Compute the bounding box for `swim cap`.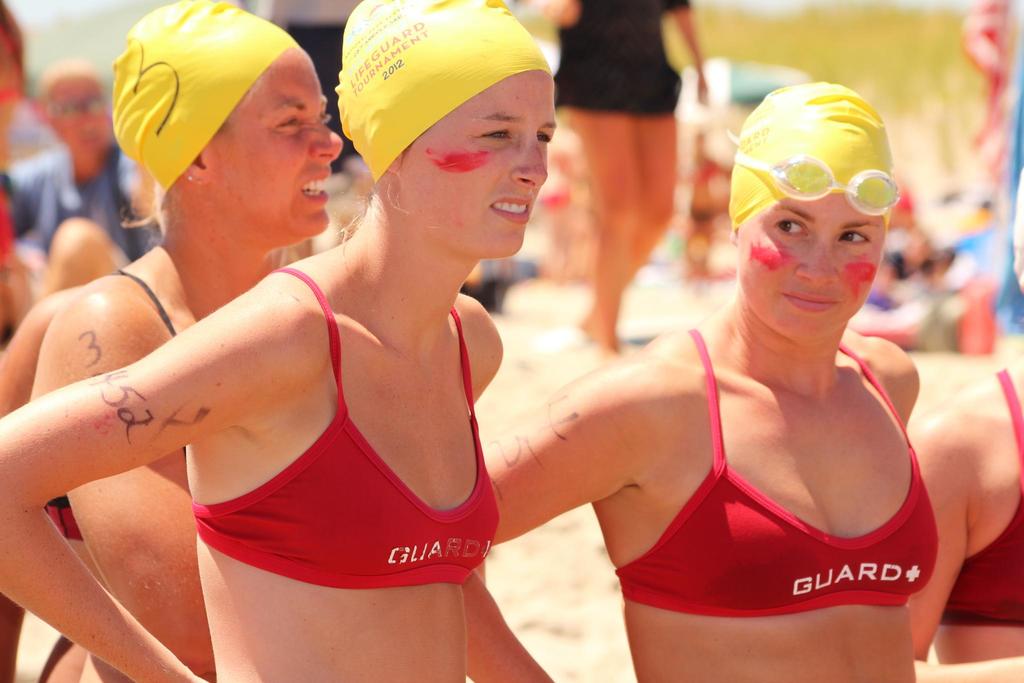
select_region(733, 70, 892, 224).
